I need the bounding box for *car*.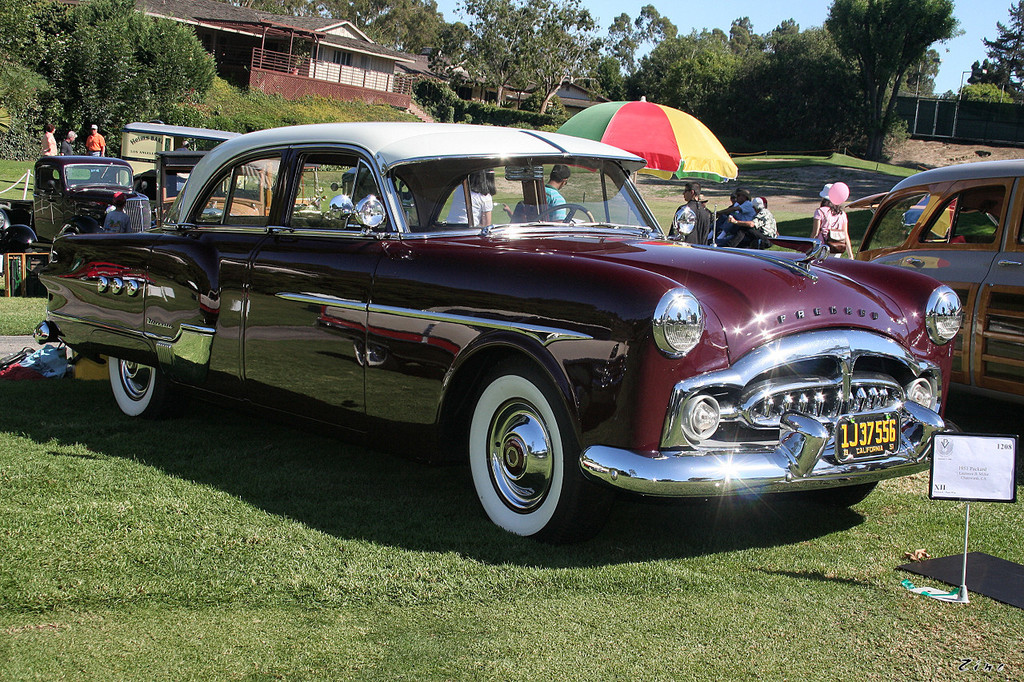
Here it is: <region>0, 153, 156, 262</region>.
